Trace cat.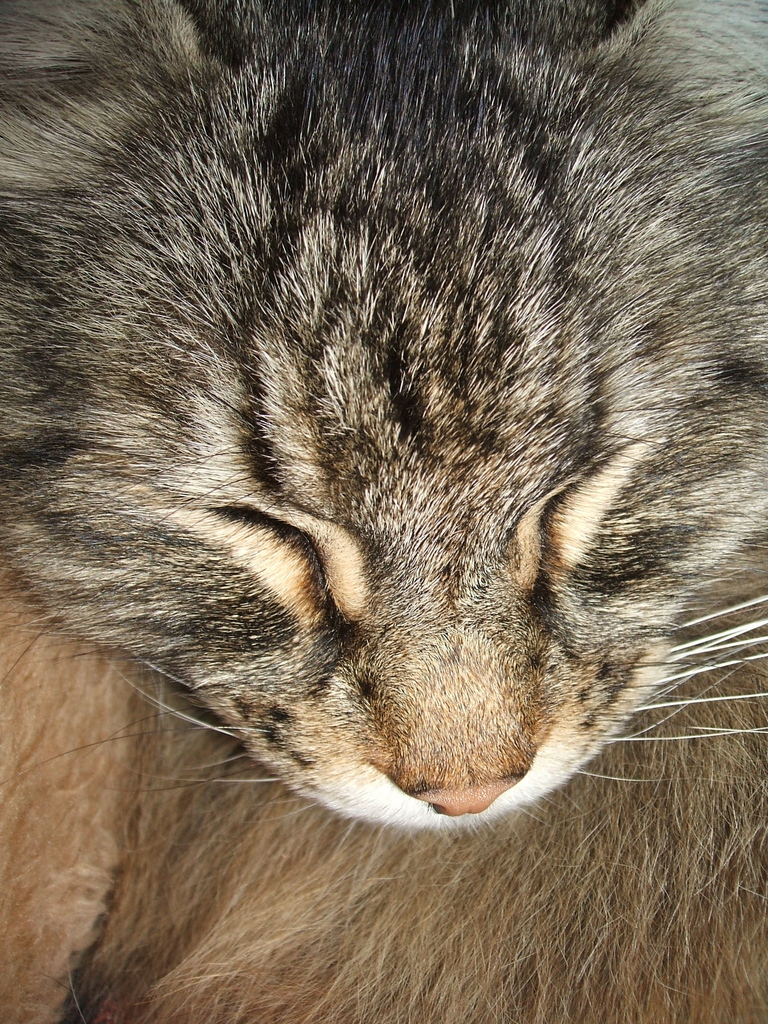
Traced to <bbox>0, 0, 767, 838</bbox>.
